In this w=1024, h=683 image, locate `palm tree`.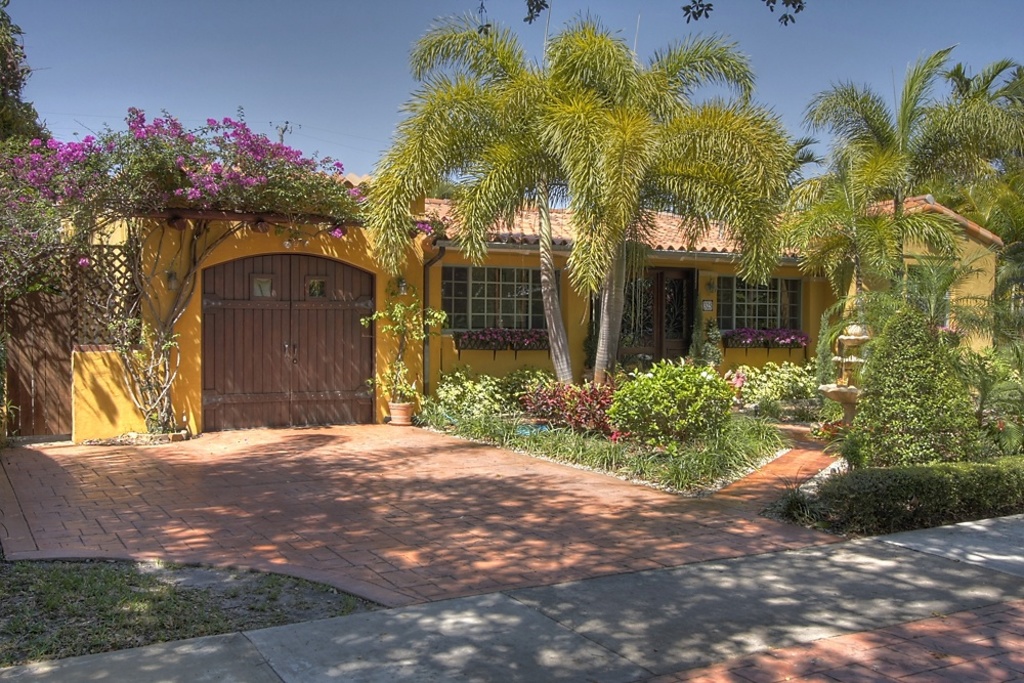
Bounding box: BBox(351, 3, 1023, 403).
